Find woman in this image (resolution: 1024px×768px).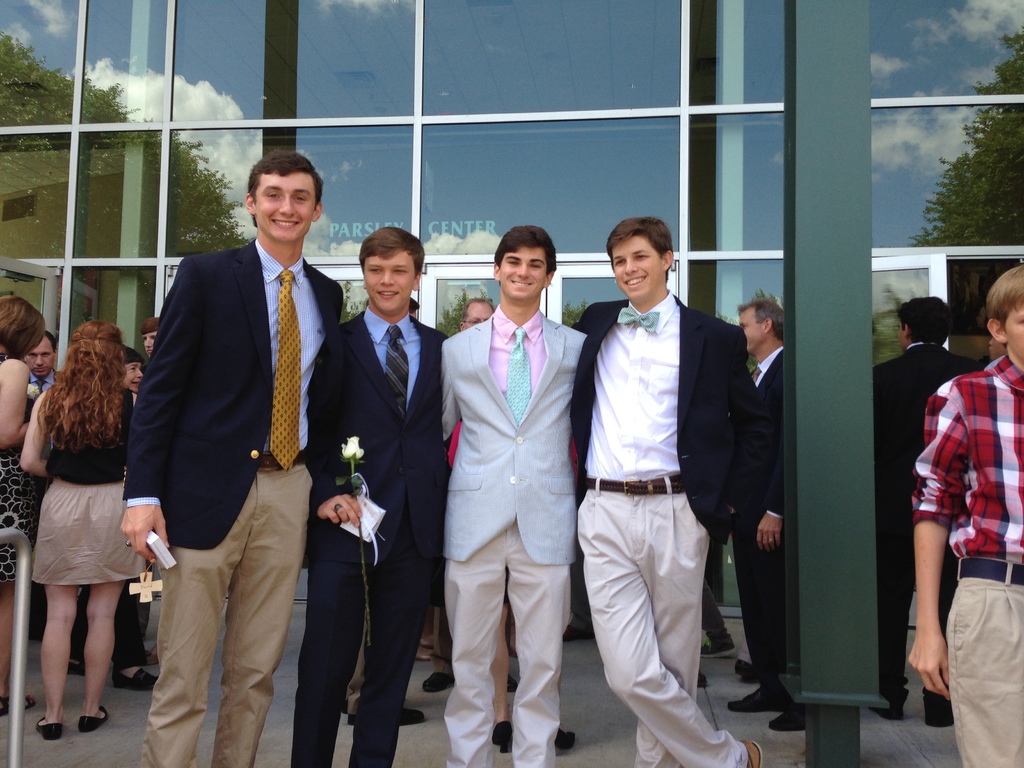
(14, 305, 151, 738).
